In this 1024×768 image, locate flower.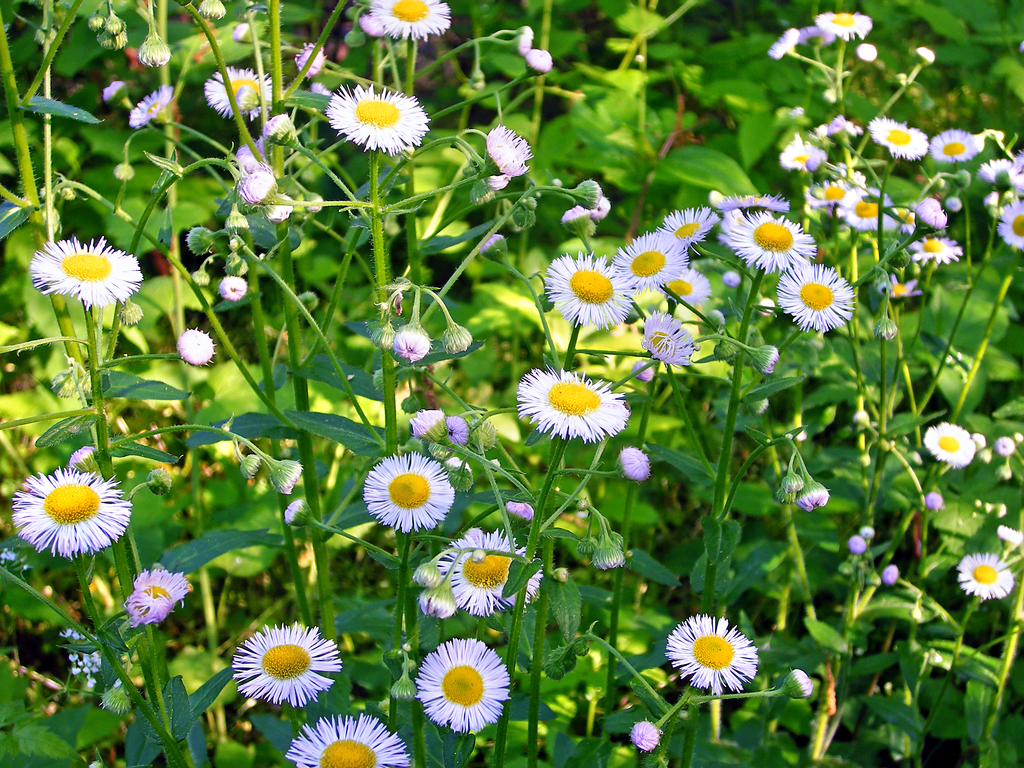
Bounding box: <region>612, 230, 689, 288</region>.
